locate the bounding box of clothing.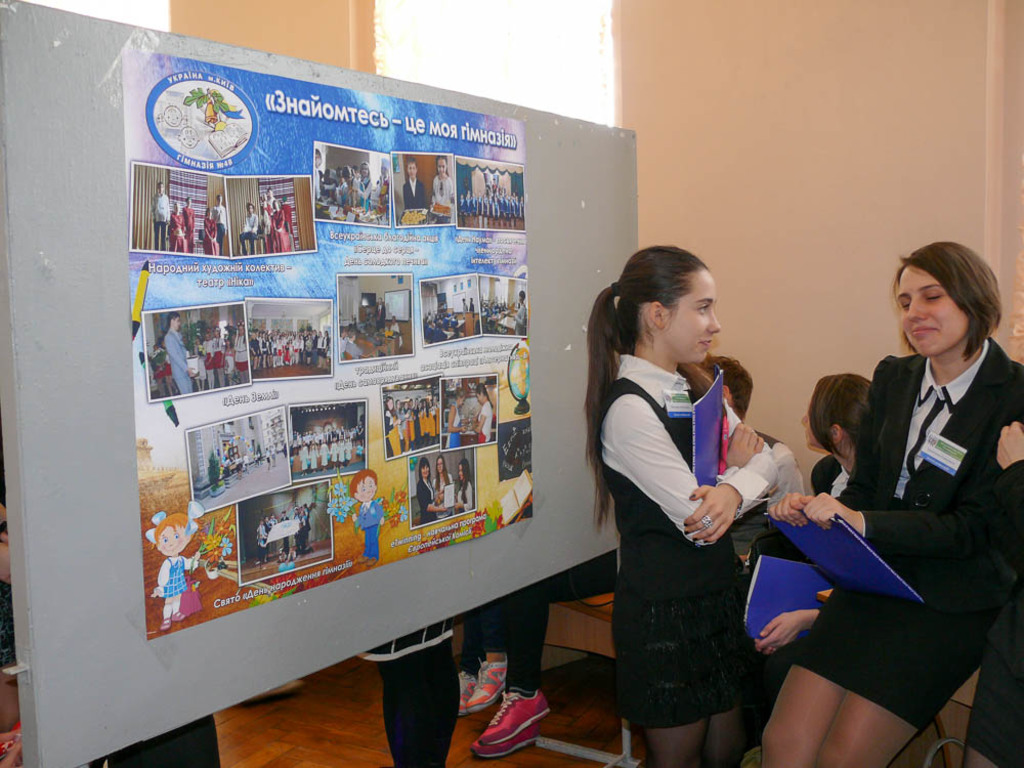
Bounding box: Rect(762, 453, 850, 560).
